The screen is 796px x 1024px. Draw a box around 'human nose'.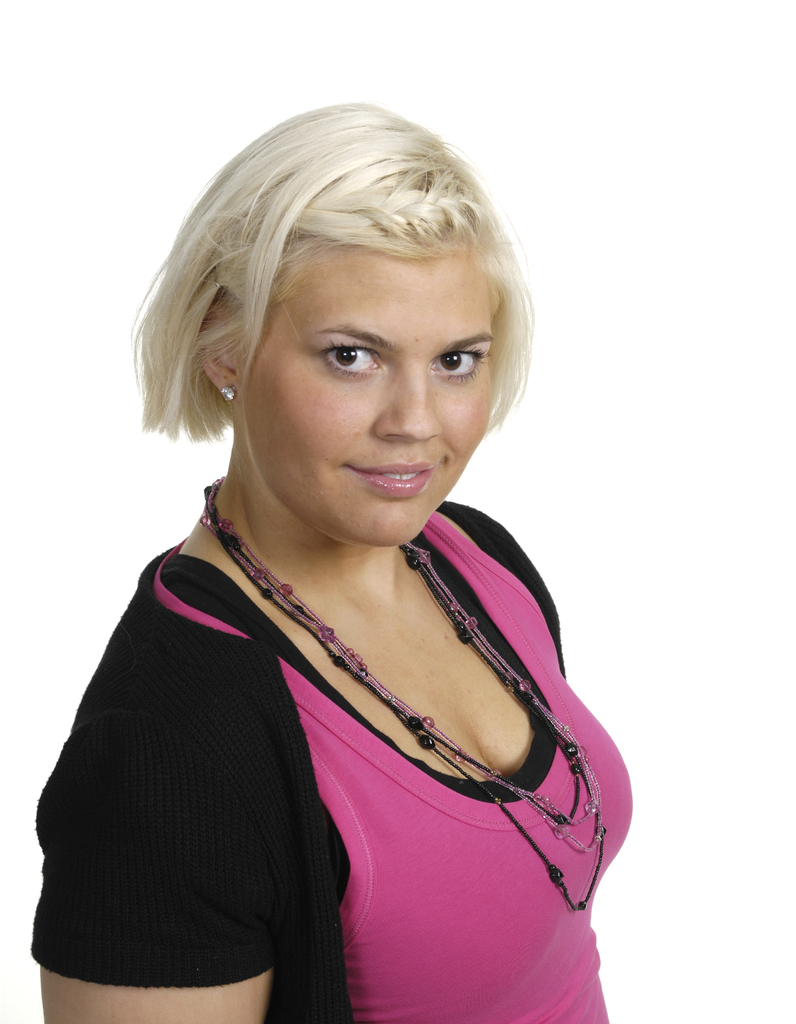
x1=375 y1=359 x2=445 y2=449.
